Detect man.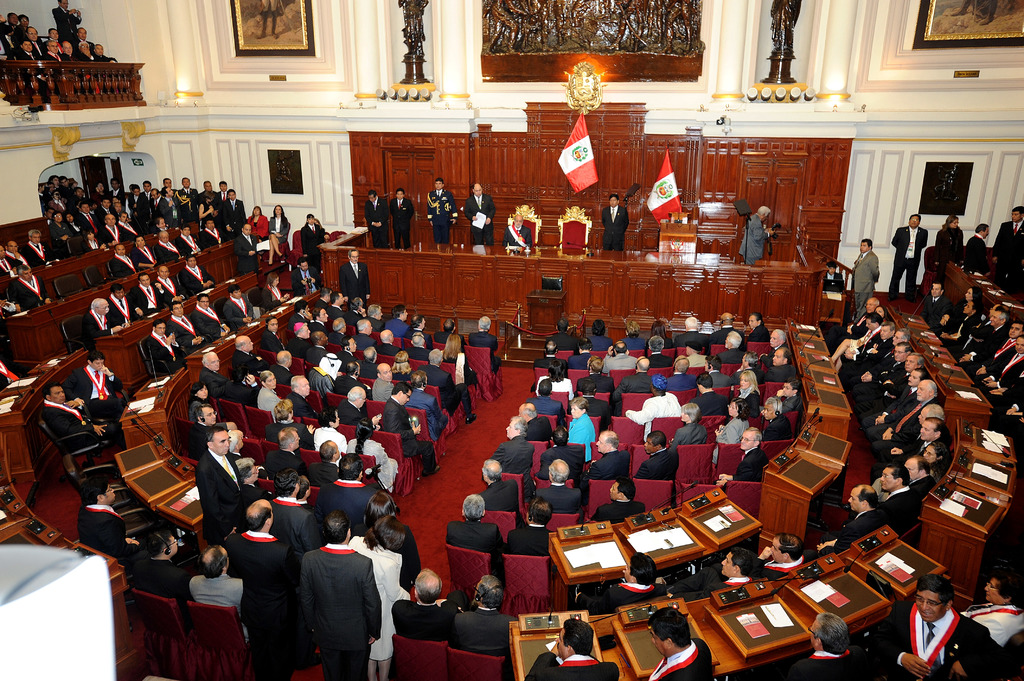
Detected at box=[172, 247, 212, 298].
